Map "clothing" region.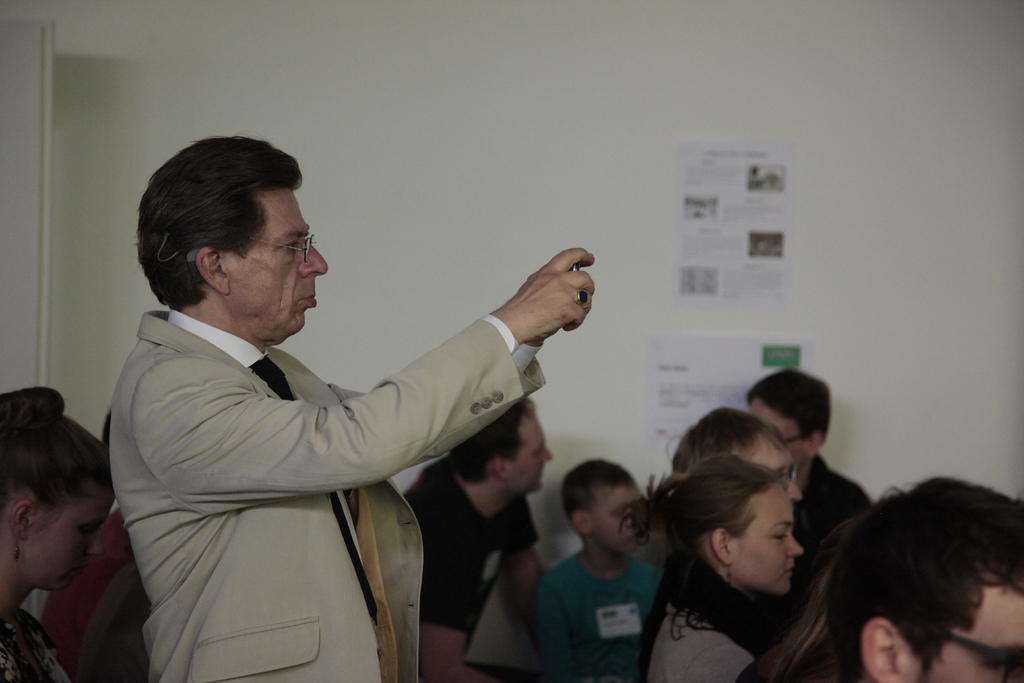
Mapped to <bbox>535, 546, 668, 682</bbox>.
